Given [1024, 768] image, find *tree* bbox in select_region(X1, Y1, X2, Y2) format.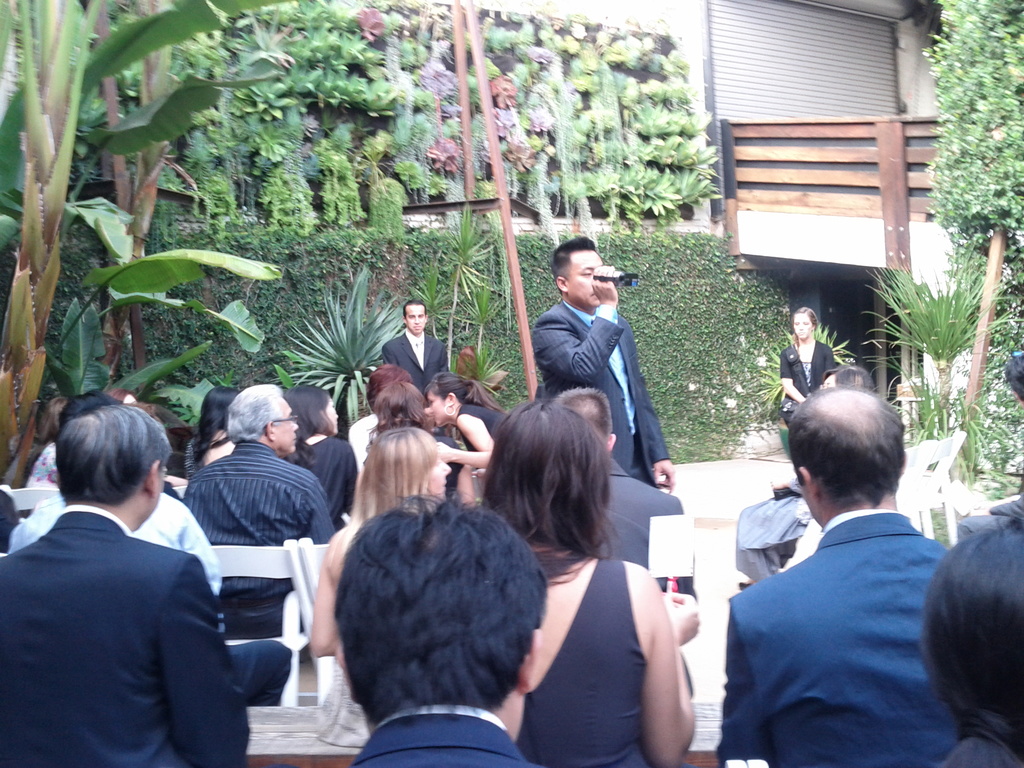
select_region(916, 0, 1023, 451).
